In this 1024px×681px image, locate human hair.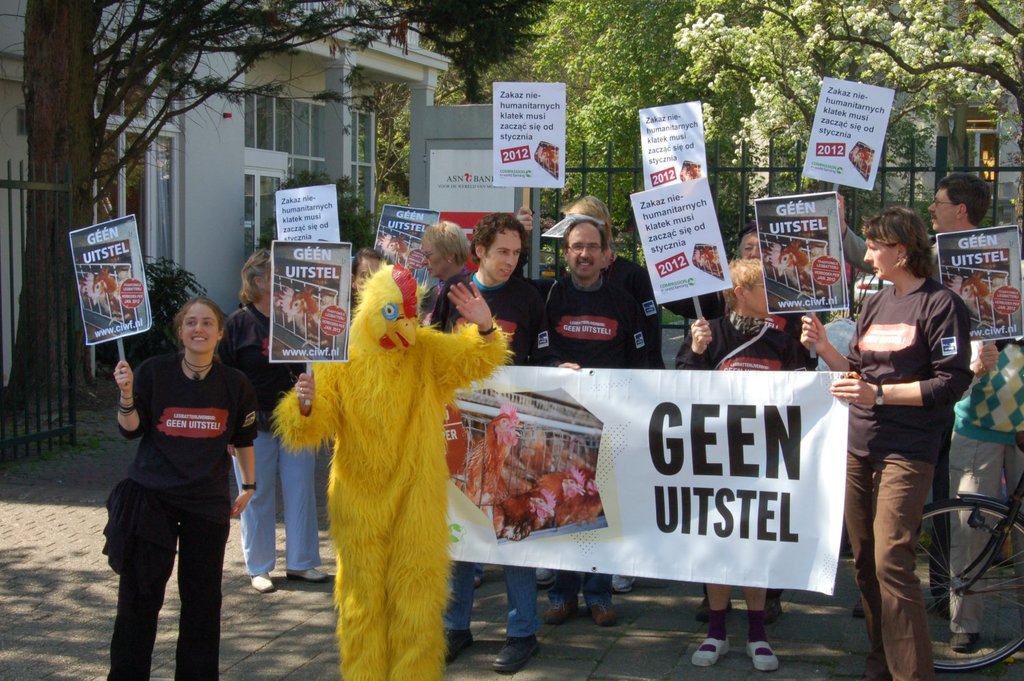
Bounding box: select_region(739, 223, 758, 245).
